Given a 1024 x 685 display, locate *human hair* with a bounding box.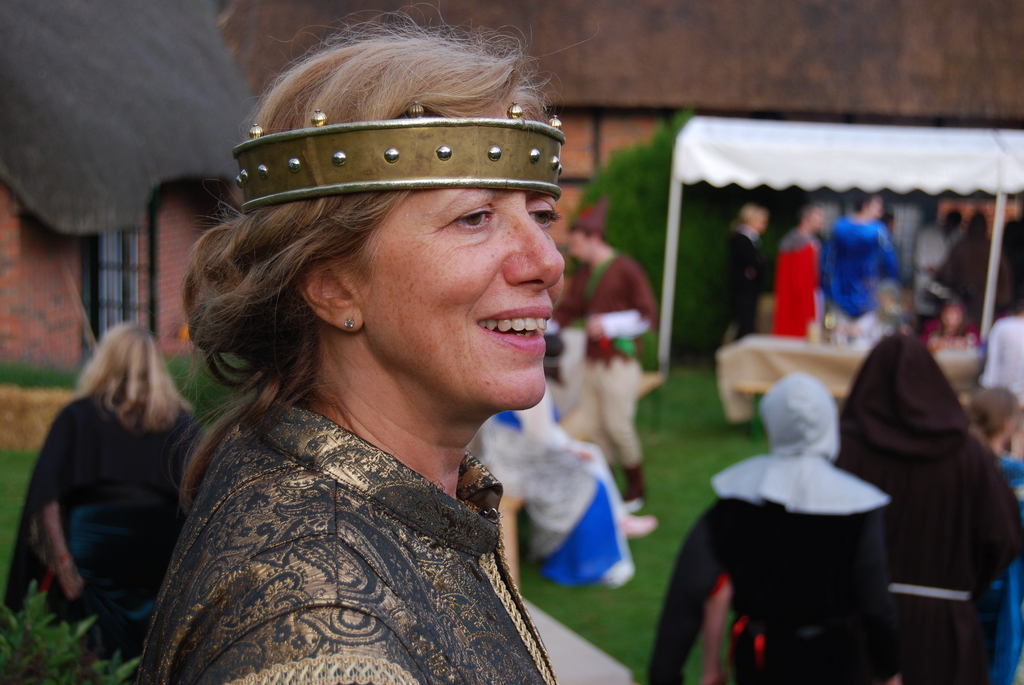
Located: bbox(730, 202, 769, 228).
